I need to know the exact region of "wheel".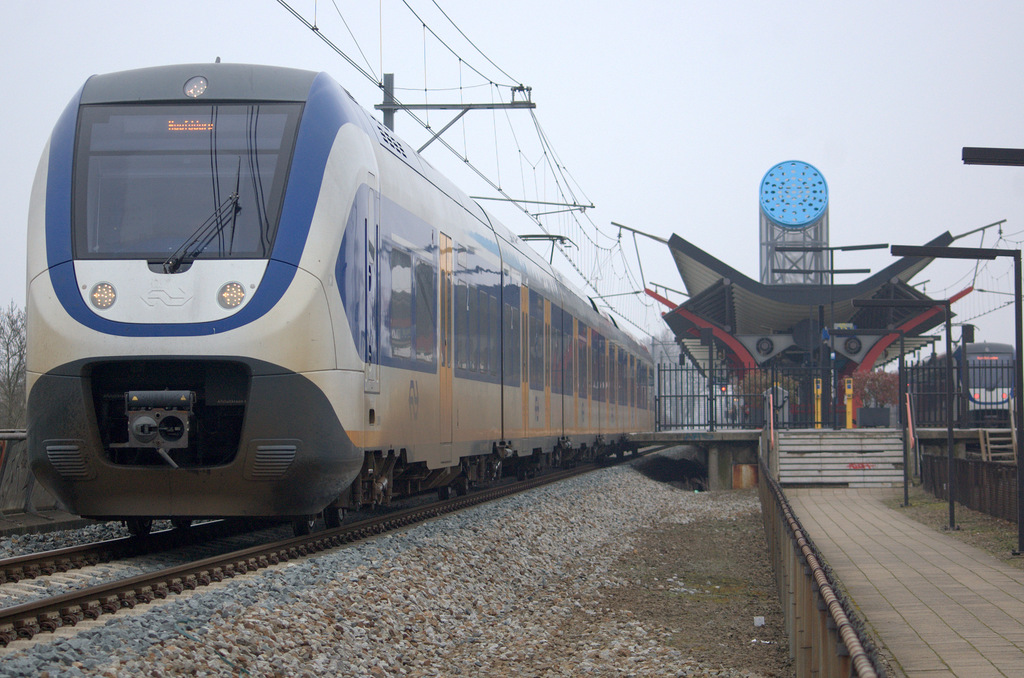
Region: crop(455, 477, 468, 496).
